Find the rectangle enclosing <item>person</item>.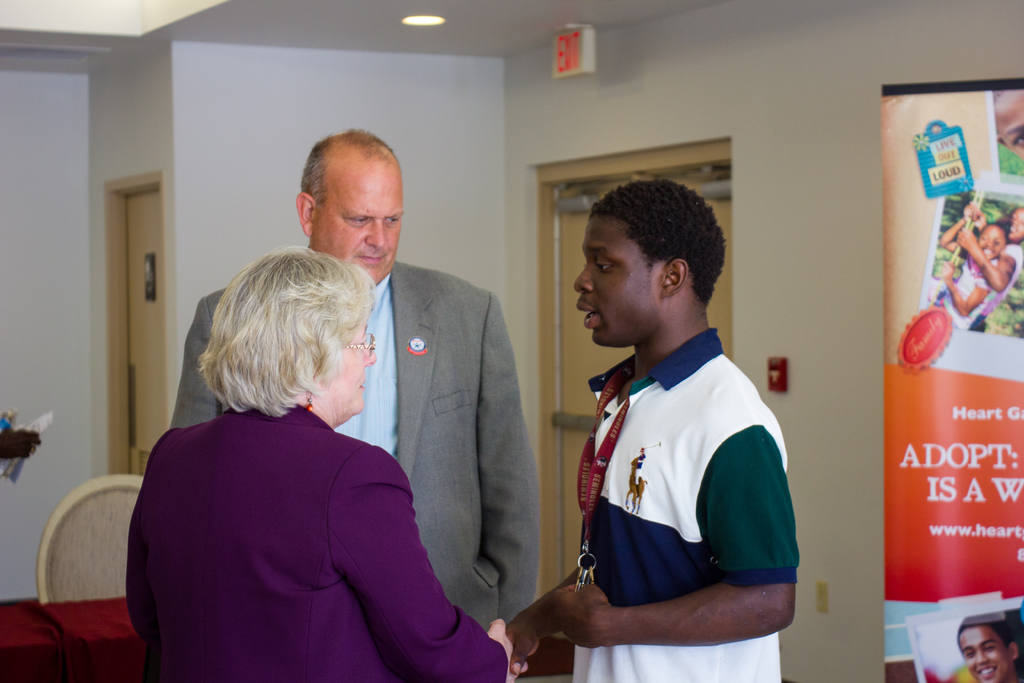
504 179 789 682.
